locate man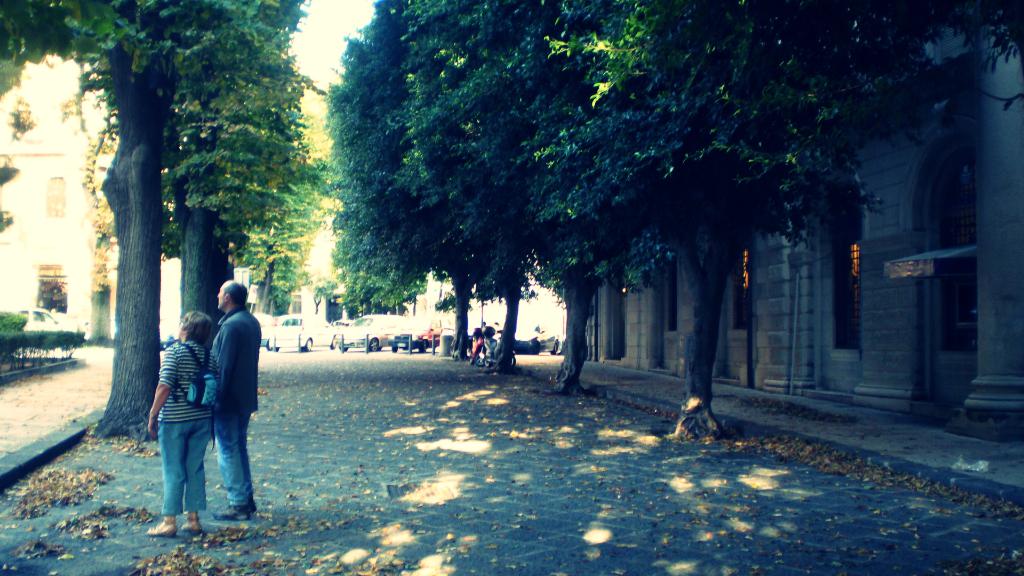
{"left": 208, "top": 280, "right": 262, "bottom": 521}
